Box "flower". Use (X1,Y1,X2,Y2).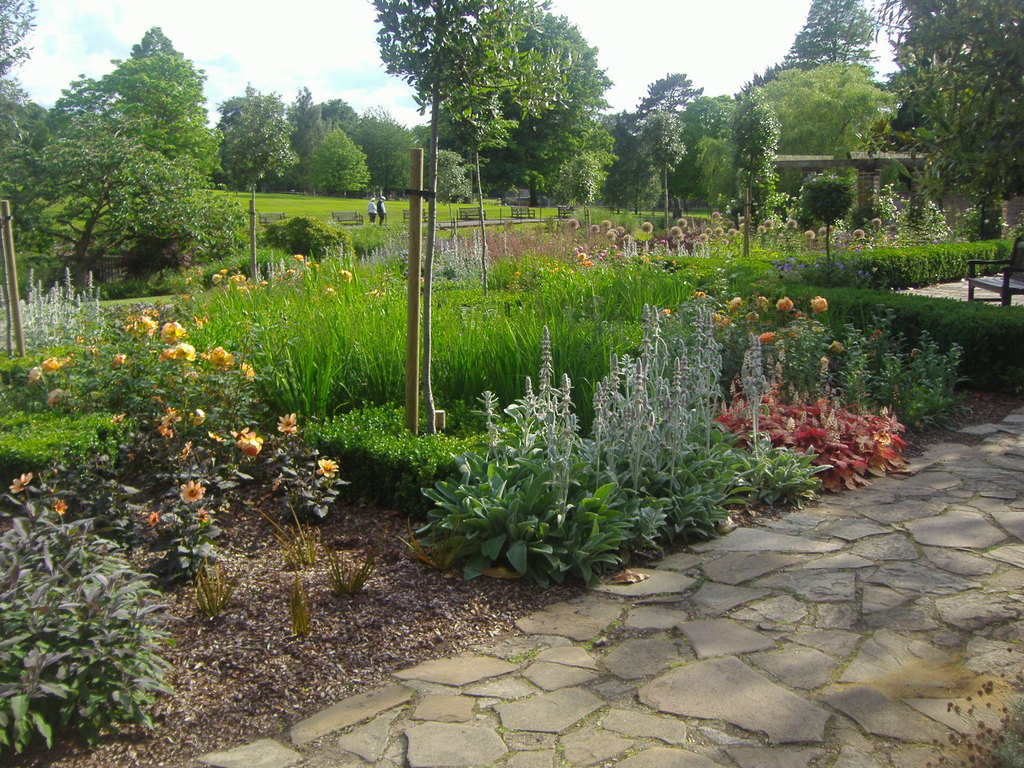
(54,502,67,516).
